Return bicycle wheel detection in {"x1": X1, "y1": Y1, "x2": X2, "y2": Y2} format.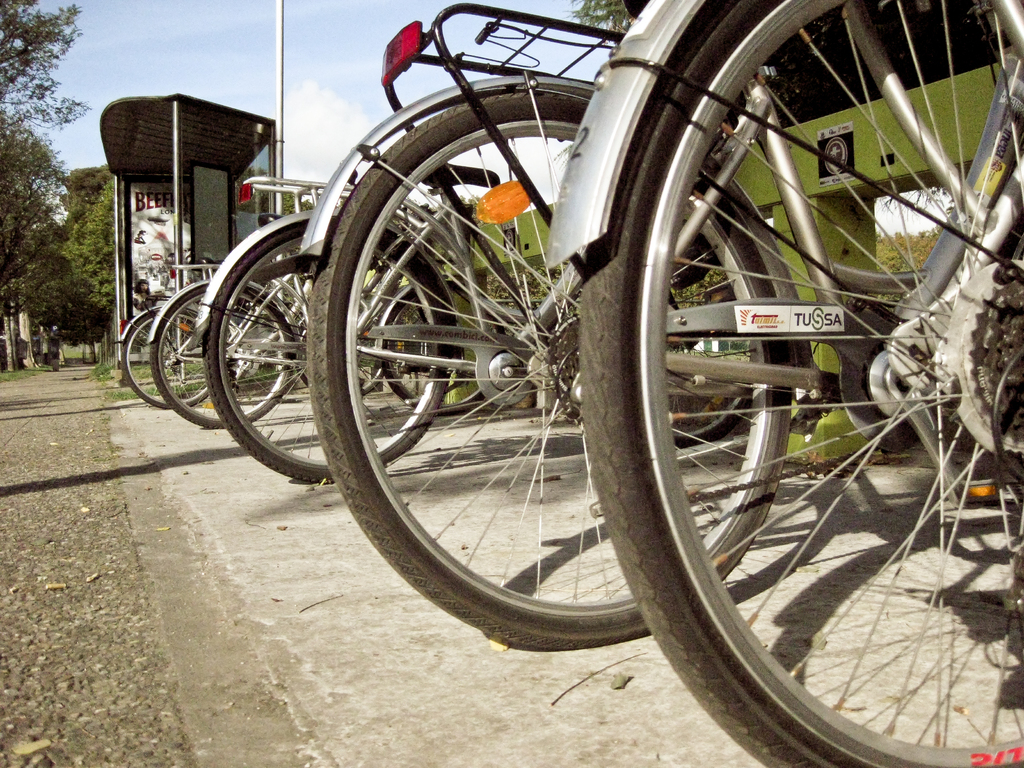
{"x1": 572, "y1": 0, "x2": 1023, "y2": 767}.
